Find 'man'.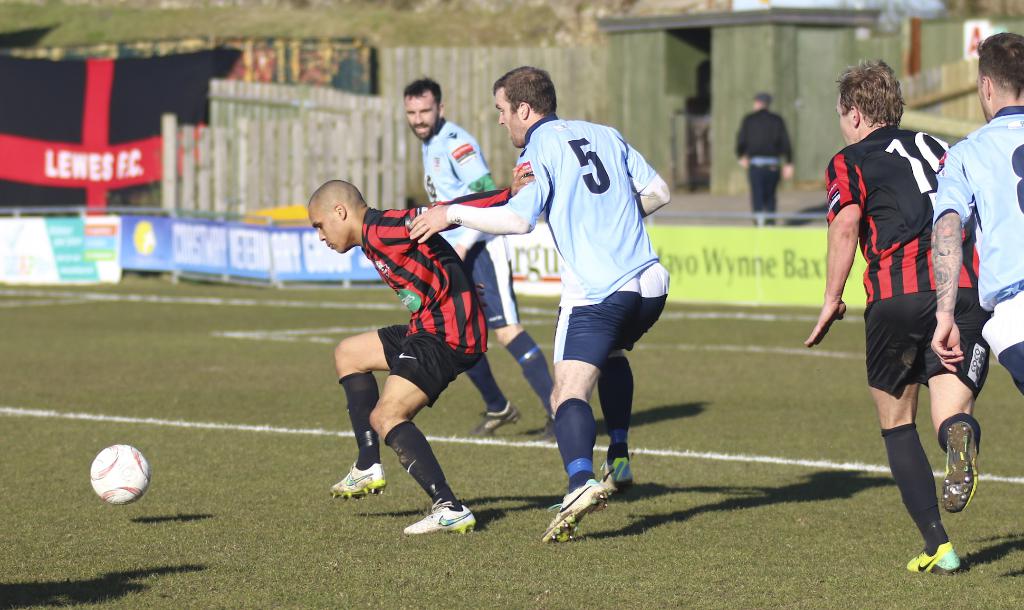
detection(310, 166, 534, 531).
